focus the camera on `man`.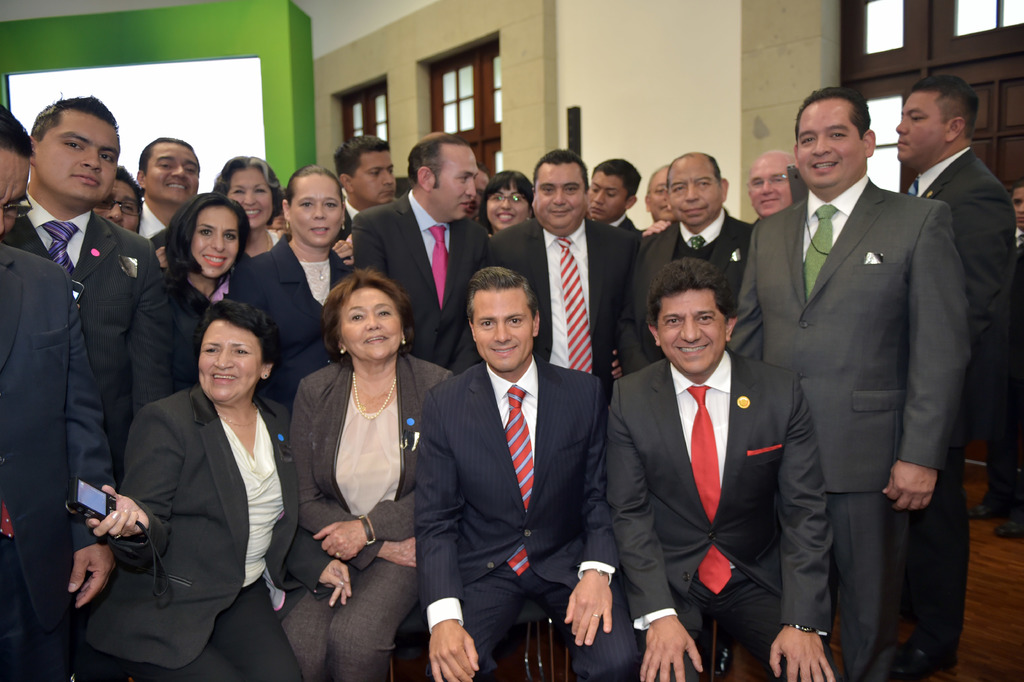
Focus region: box=[329, 128, 406, 262].
